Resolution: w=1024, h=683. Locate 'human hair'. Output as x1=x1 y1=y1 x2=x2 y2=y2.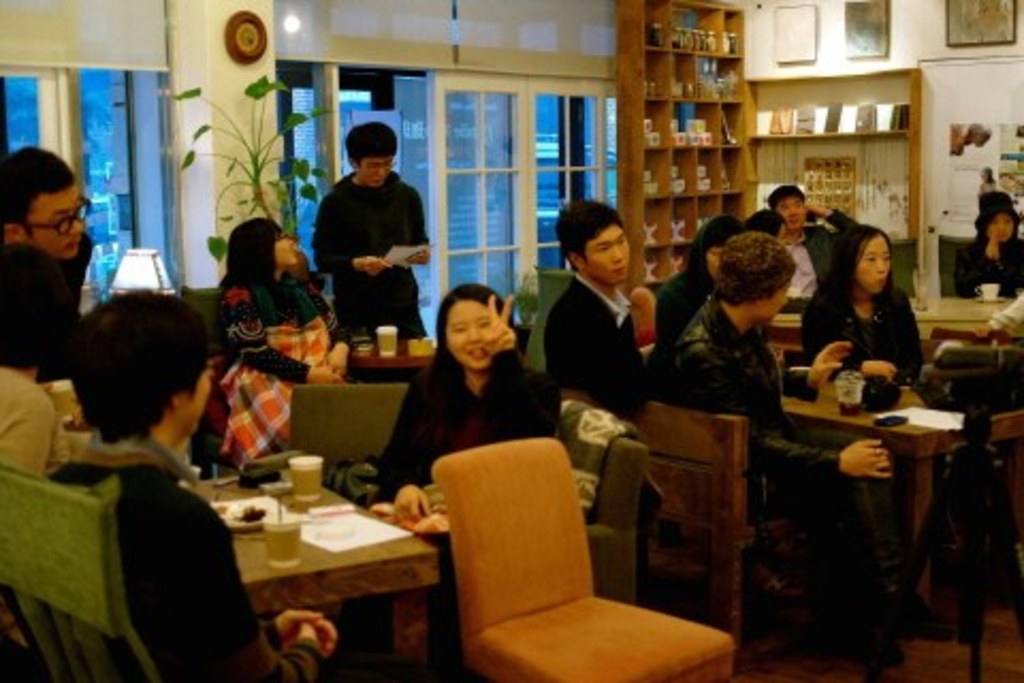
x1=433 y1=282 x2=518 y2=410.
